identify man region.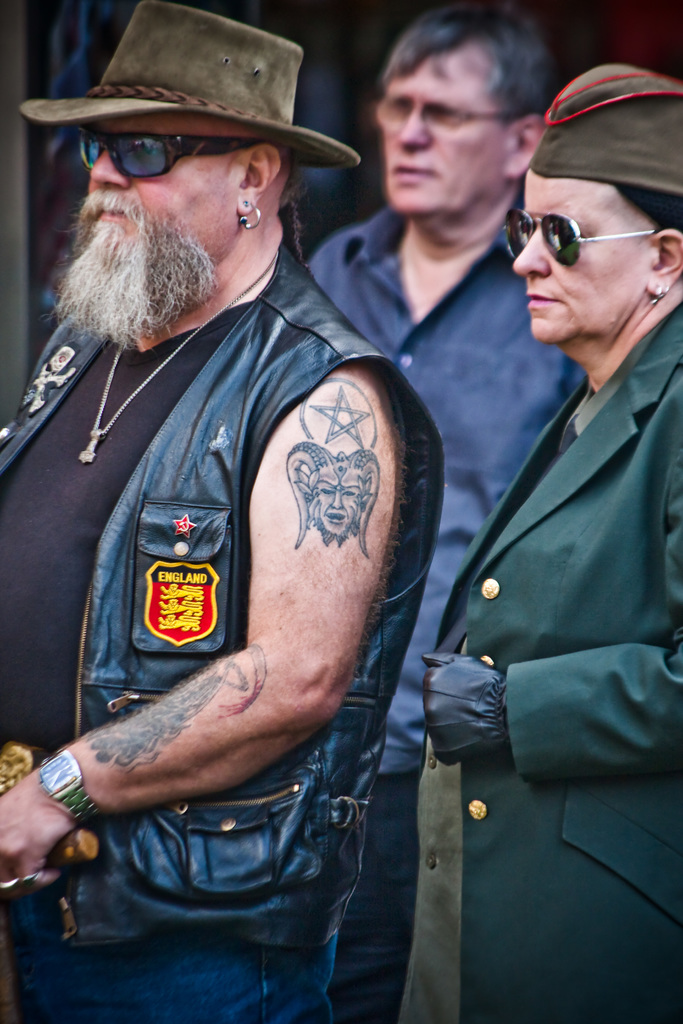
Region: (0, 6, 436, 1023).
